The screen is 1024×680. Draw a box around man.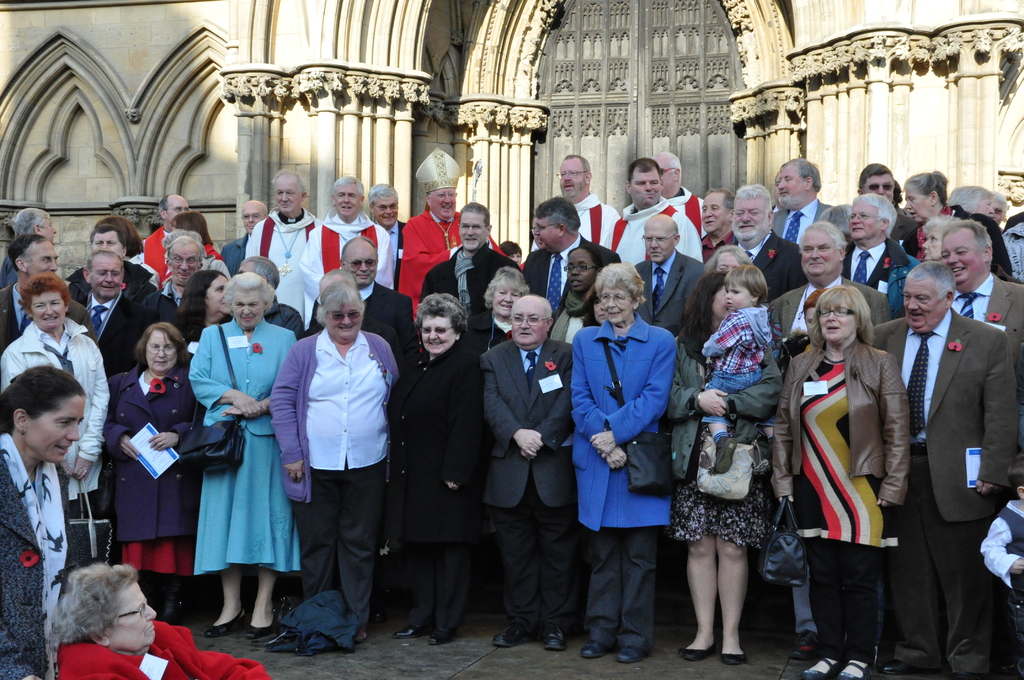
rect(516, 193, 619, 313).
